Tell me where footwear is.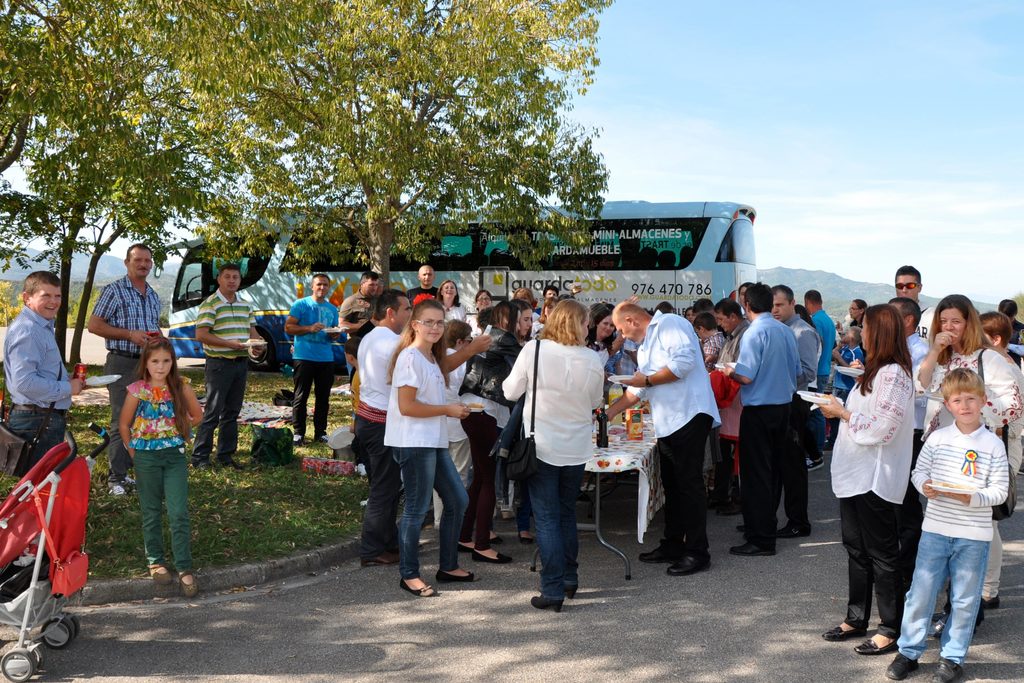
footwear is at <region>781, 525, 808, 539</region>.
